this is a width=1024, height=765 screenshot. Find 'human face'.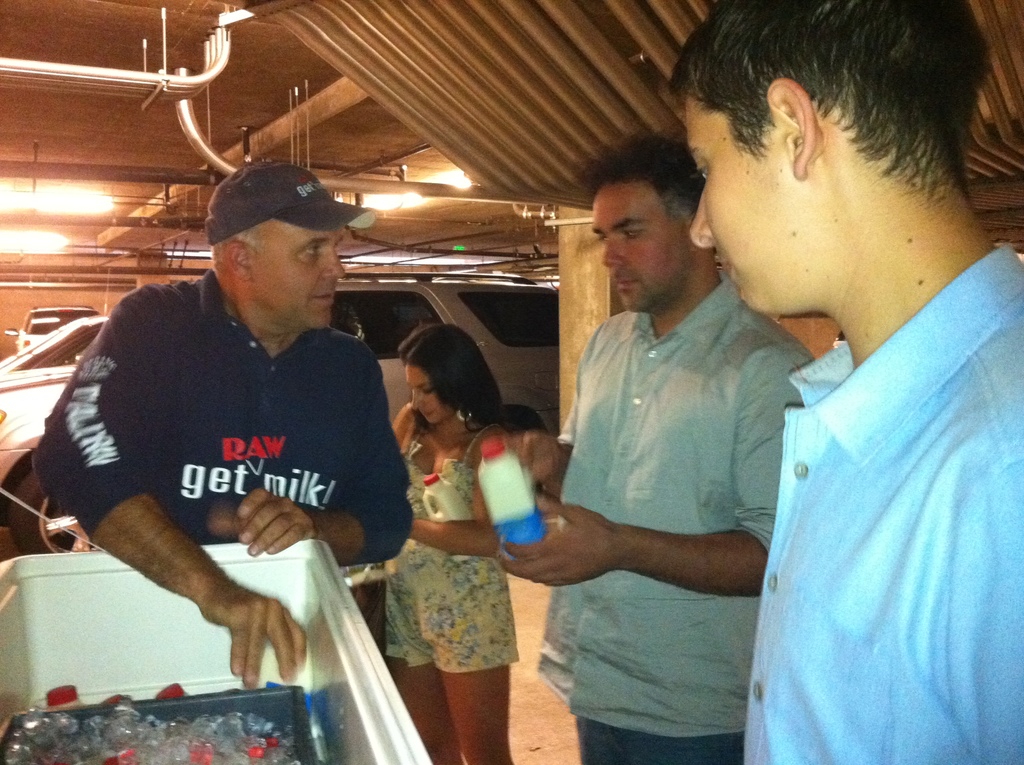
Bounding box: region(246, 218, 344, 330).
